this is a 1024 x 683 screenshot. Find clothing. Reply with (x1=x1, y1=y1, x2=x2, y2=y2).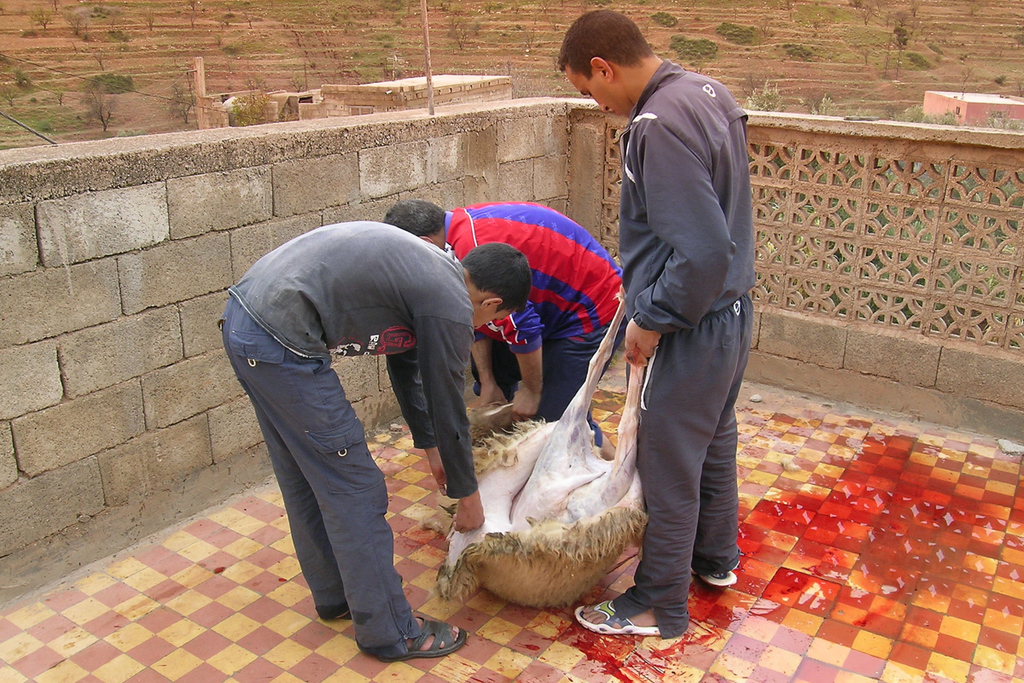
(x1=622, y1=62, x2=747, y2=628).
